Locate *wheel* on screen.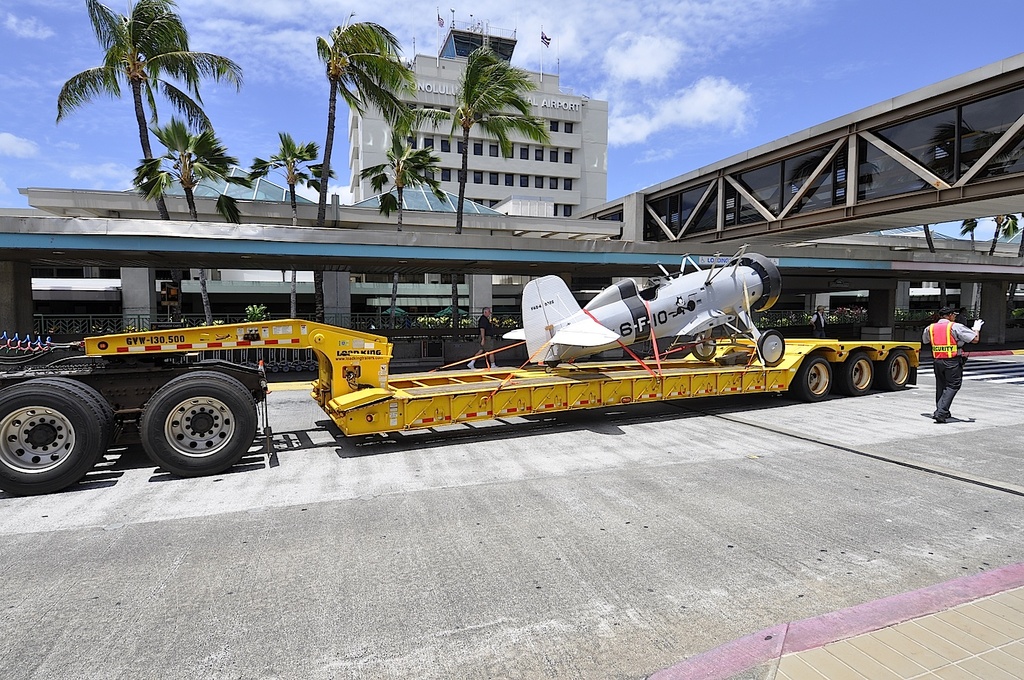
On screen at rect(836, 351, 873, 397).
